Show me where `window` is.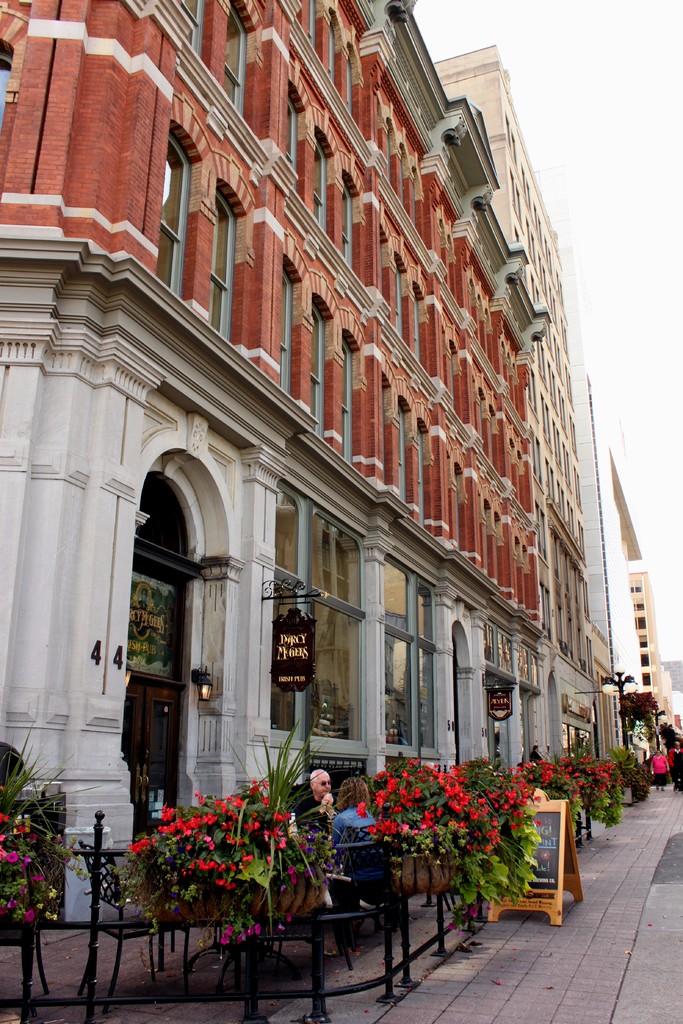
`window` is at <box>147,141,173,300</box>.
